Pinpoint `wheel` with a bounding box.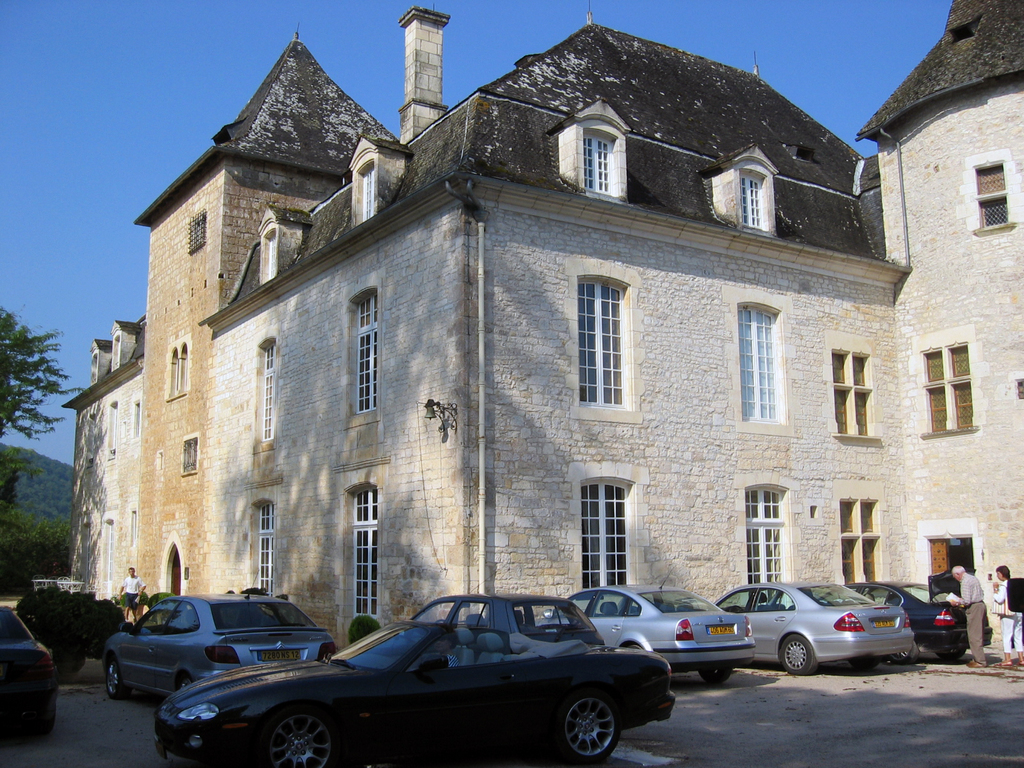
[left=934, top=651, right=966, bottom=662].
